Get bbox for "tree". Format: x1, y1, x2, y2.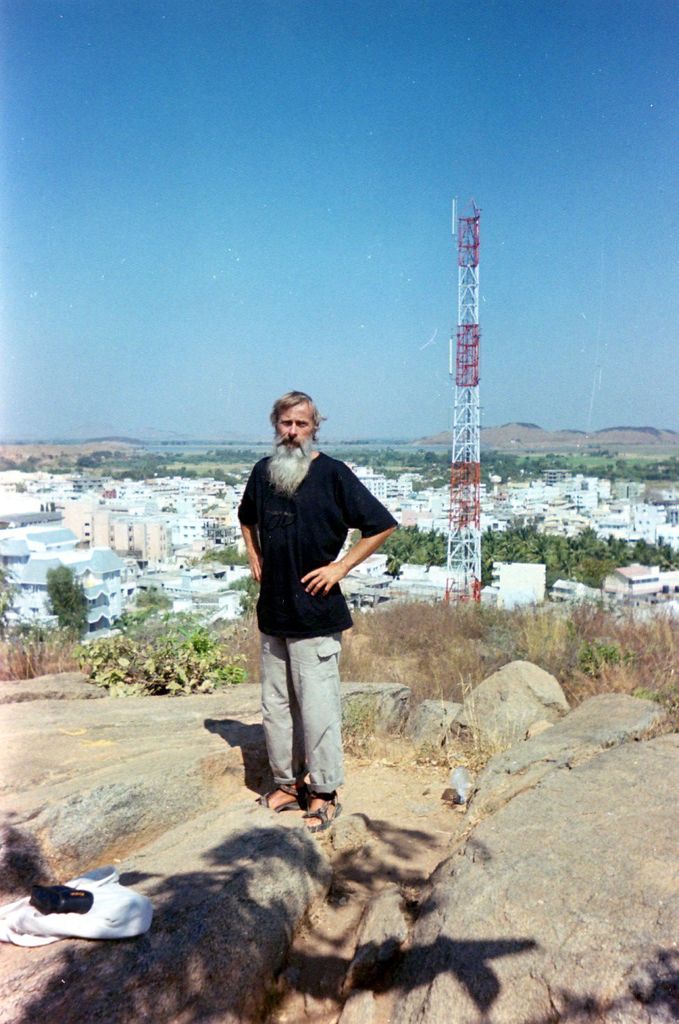
42, 568, 90, 617.
